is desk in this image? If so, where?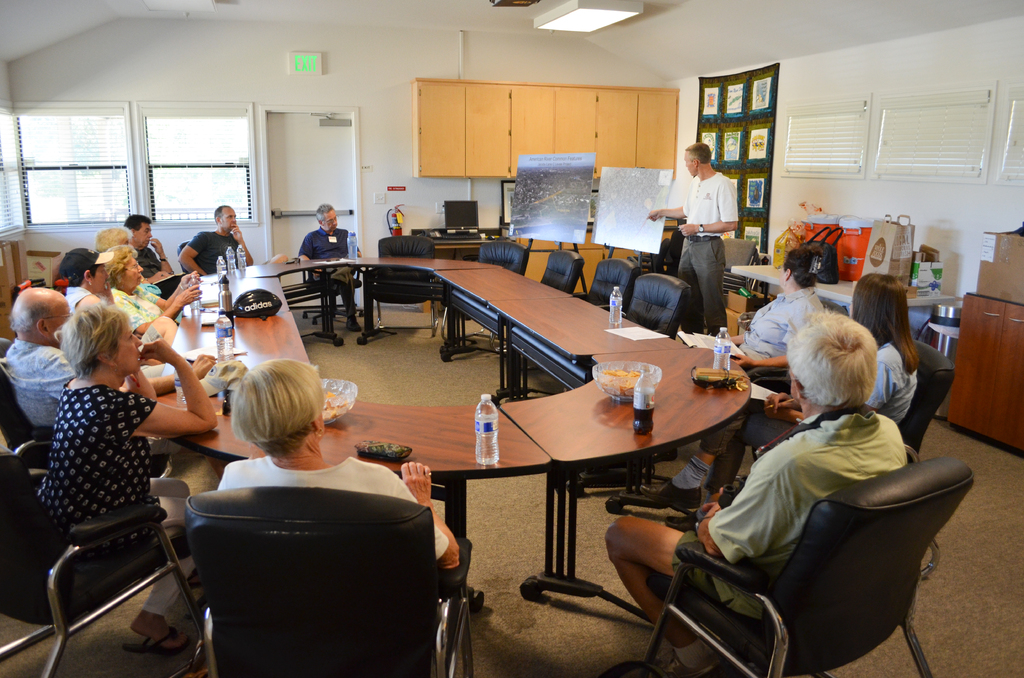
Yes, at 414, 232, 499, 261.
